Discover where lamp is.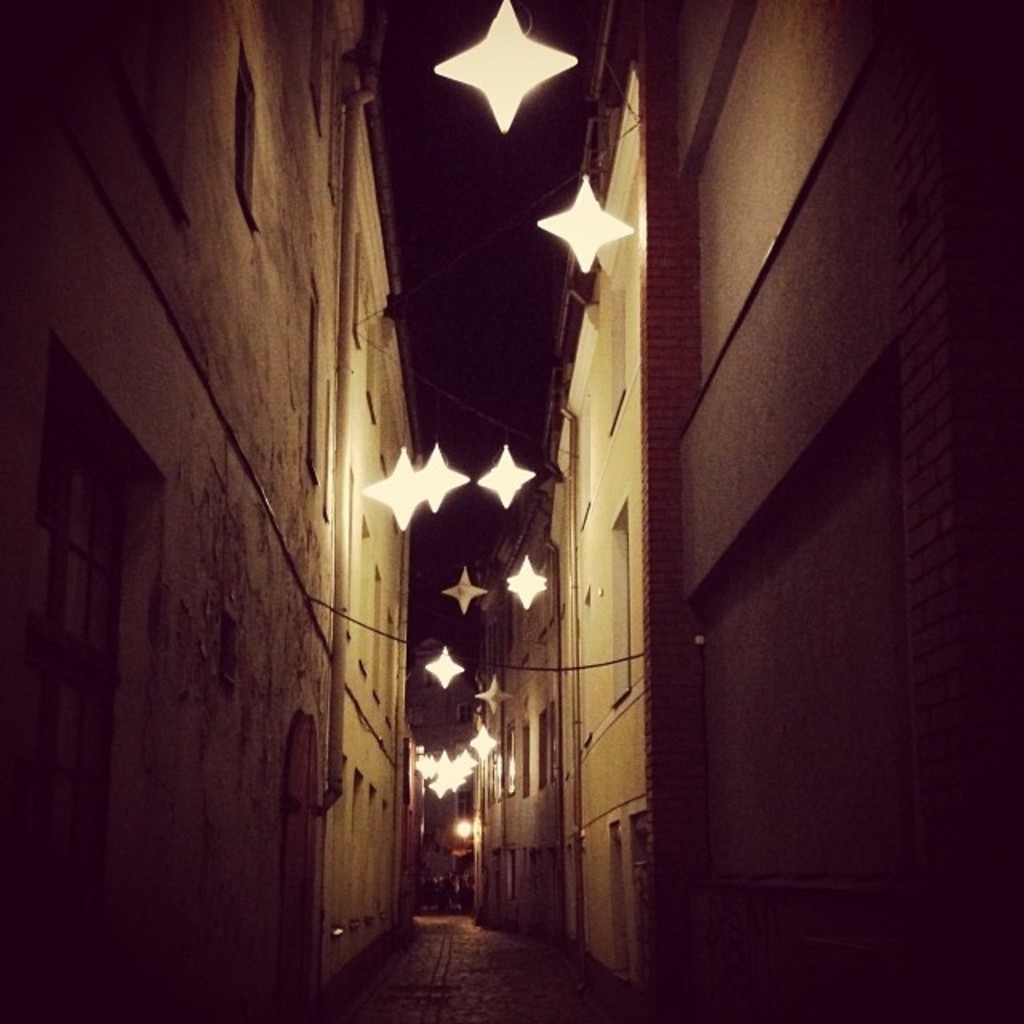
Discovered at pyautogui.locateOnScreen(424, 643, 464, 691).
